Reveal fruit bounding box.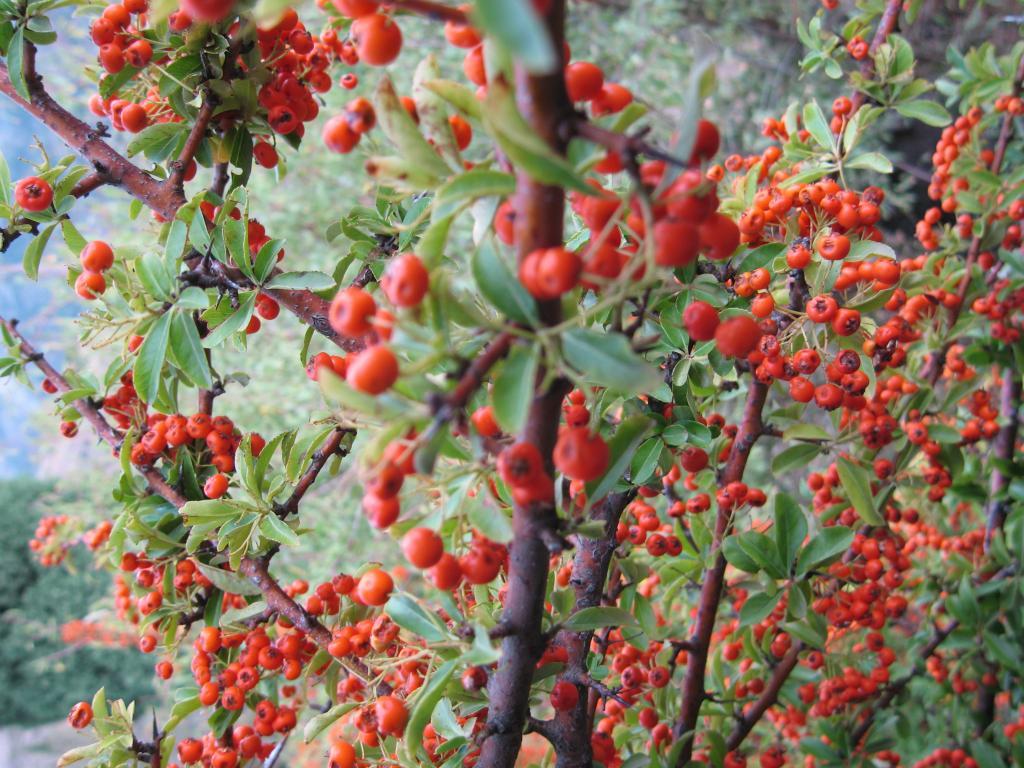
Revealed: pyautogui.locateOnScreen(444, 3, 488, 51).
